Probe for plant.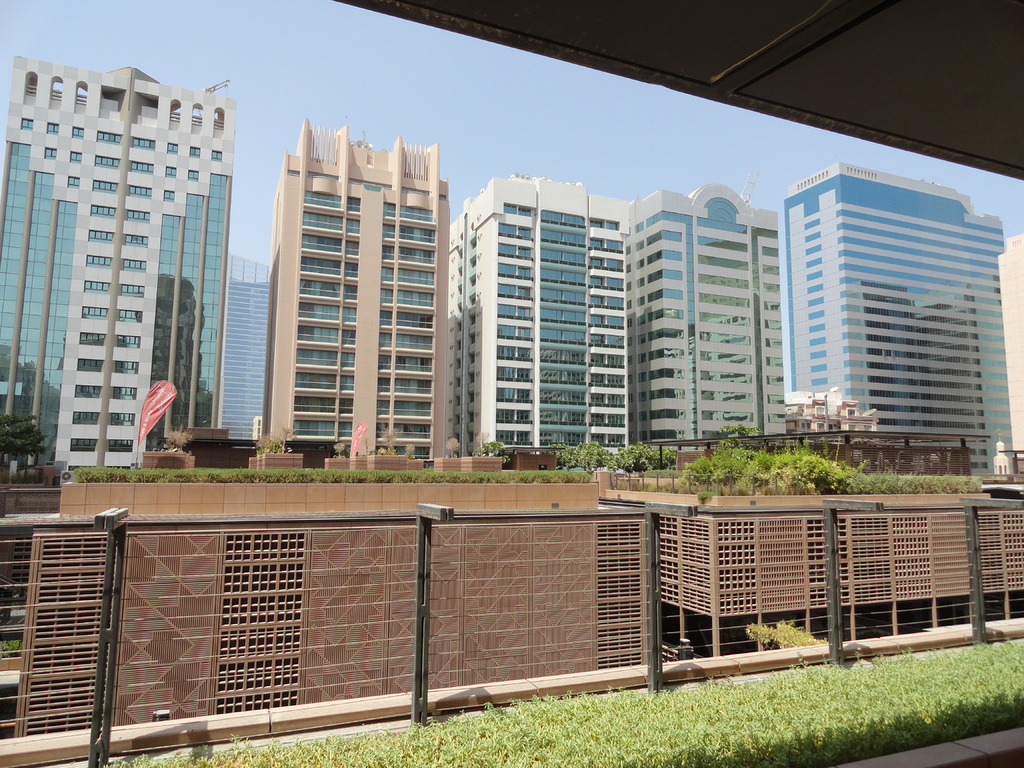
Probe result: x1=749, y1=621, x2=830, y2=641.
